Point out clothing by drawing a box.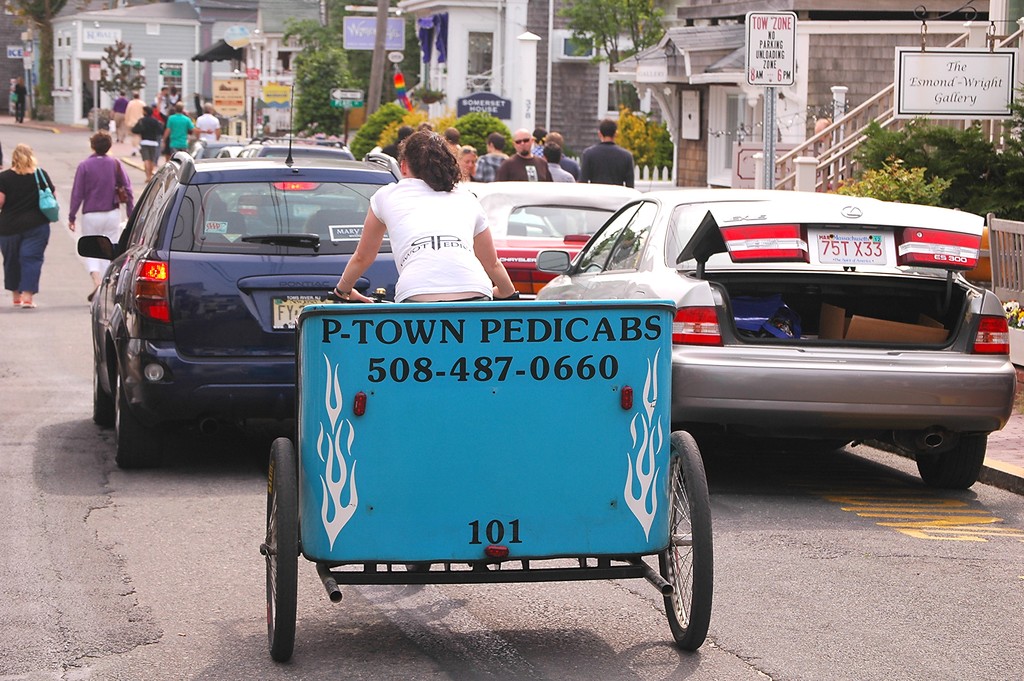
crop(575, 140, 637, 193).
